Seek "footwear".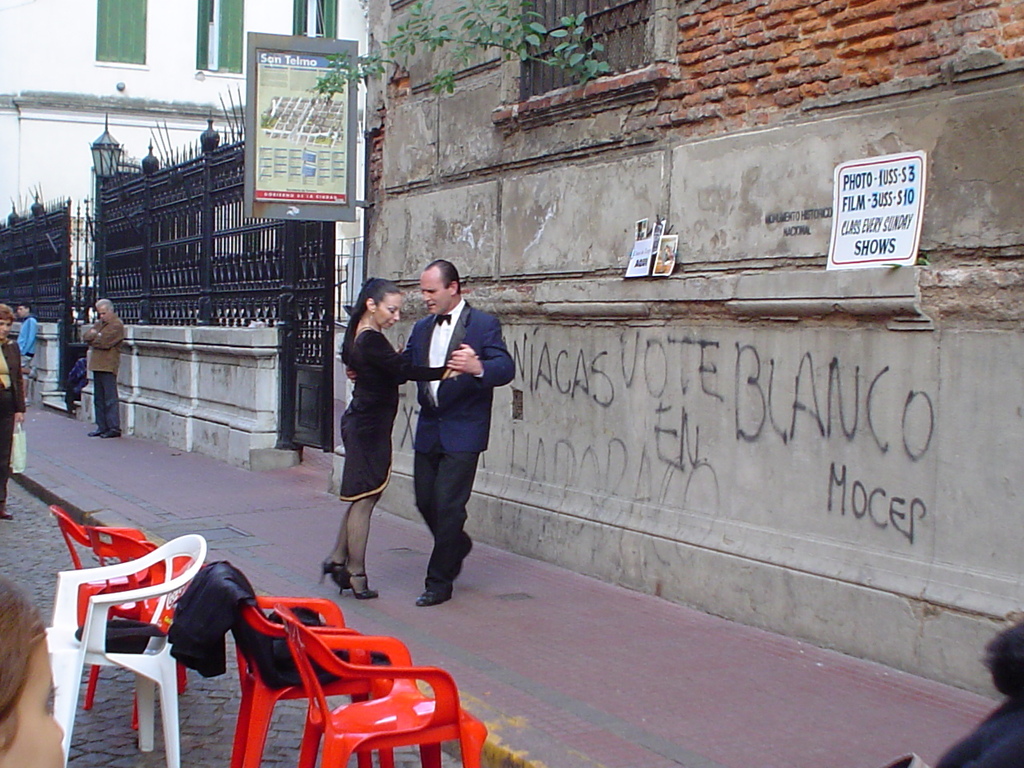
left=415, top=586, right=451, bottom=603.
